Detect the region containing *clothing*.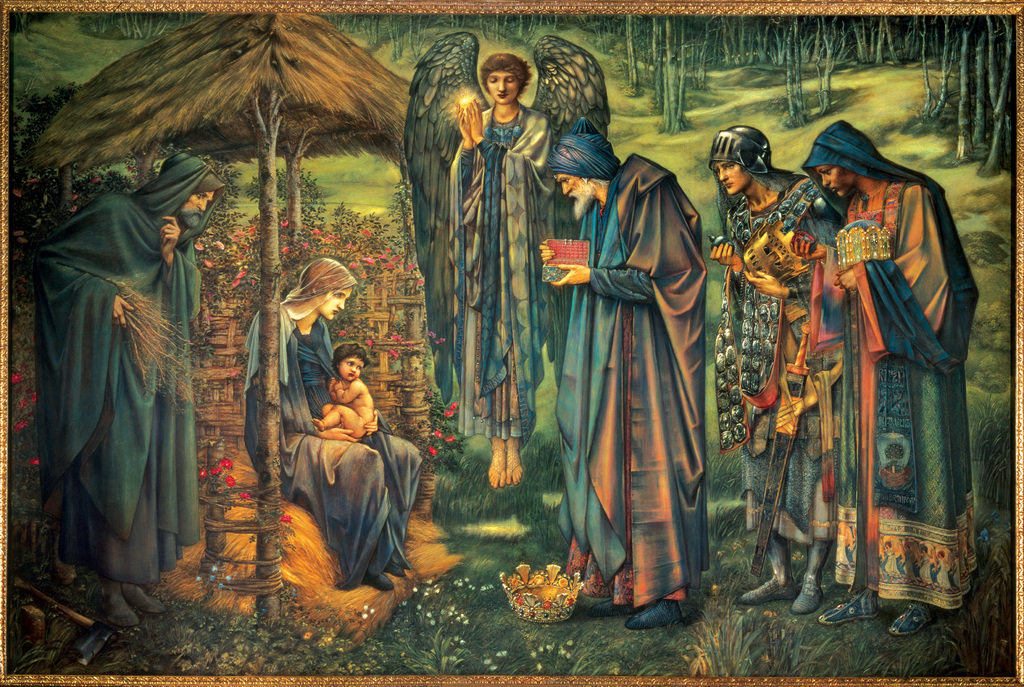
box(557, 151, 721, 611).
